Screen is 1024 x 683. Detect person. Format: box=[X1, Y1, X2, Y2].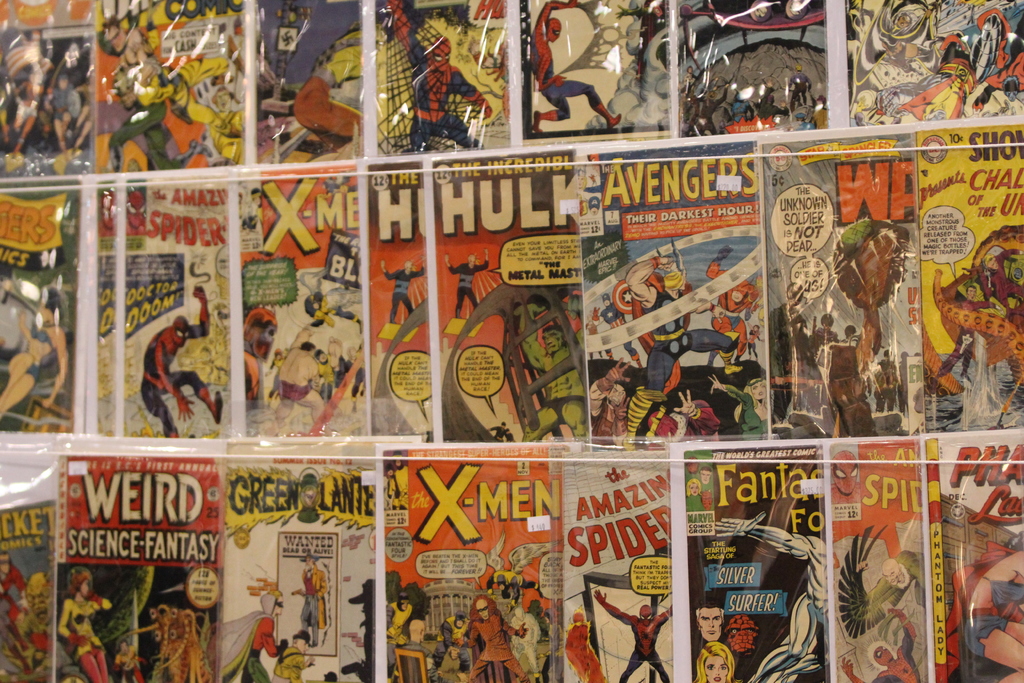
box=[385, 587, 414, 677].
